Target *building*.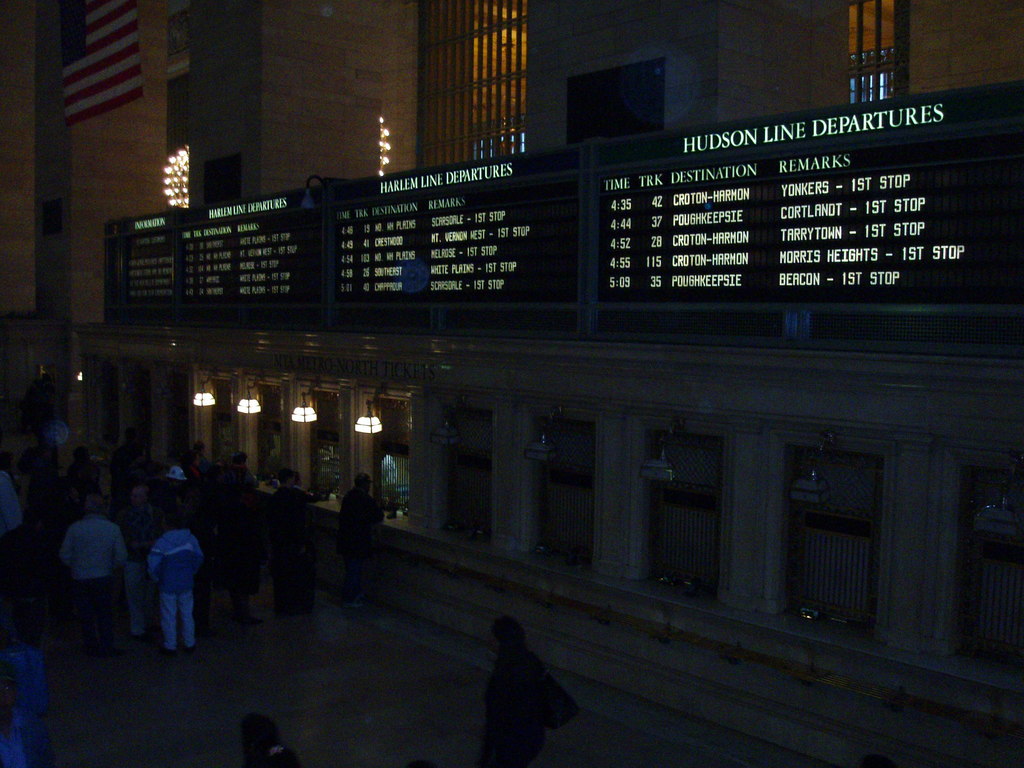
Target region: <region>0, 0, 1023, 767</region>.
